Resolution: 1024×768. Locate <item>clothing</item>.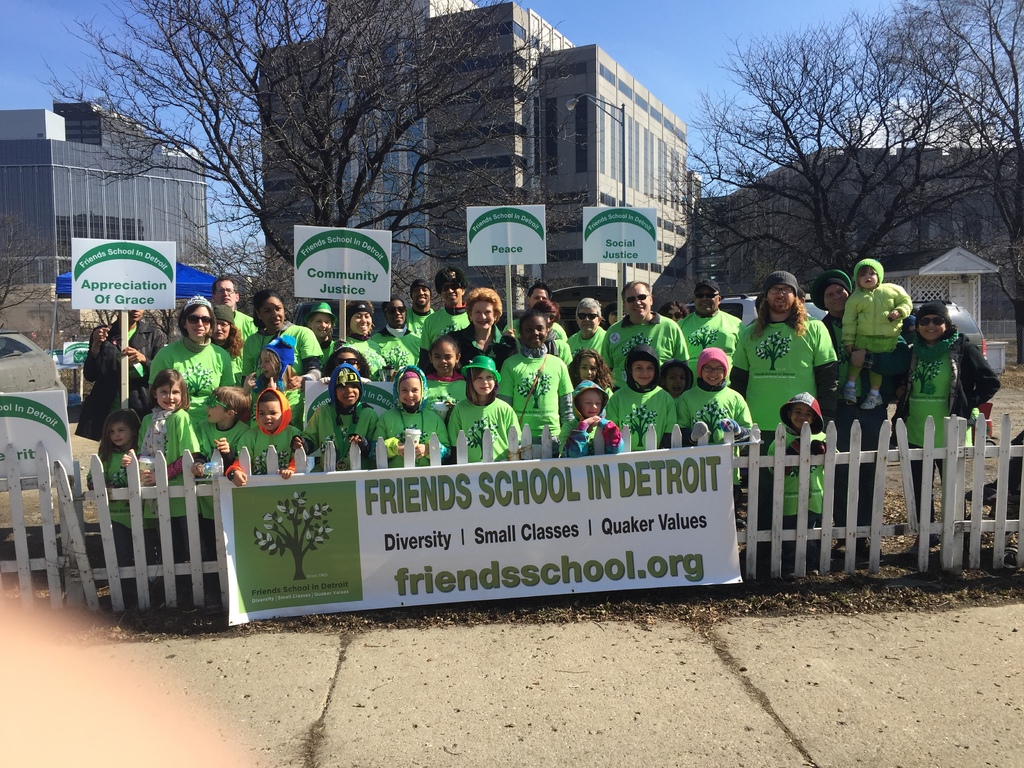
{"x1": 286, "y1": 405, "x2": 368, "y2": 477}.
